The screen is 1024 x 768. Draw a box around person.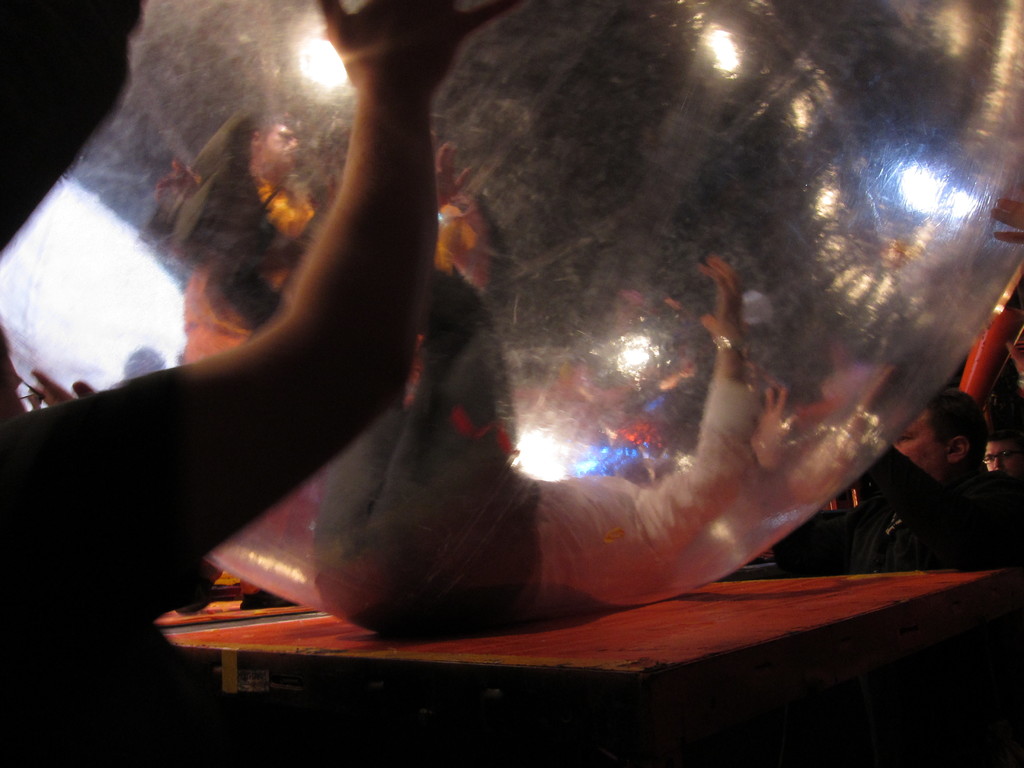
(980,412,1023,487).
